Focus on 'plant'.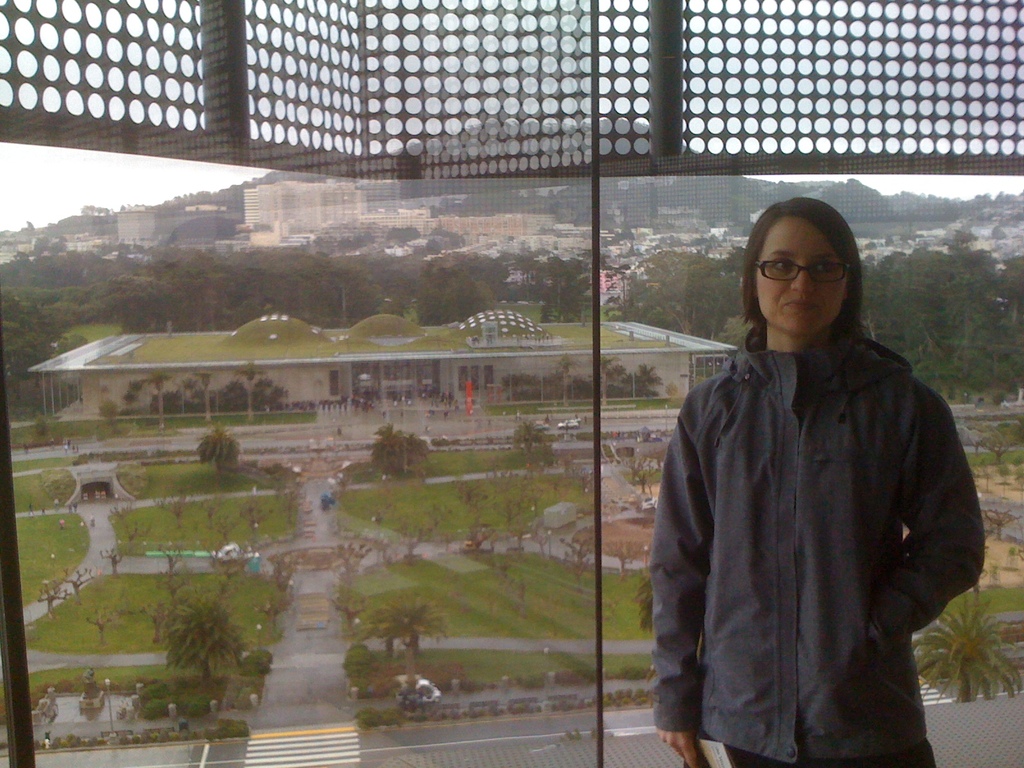
Focused at select_region(146, 679, 171, 699).
